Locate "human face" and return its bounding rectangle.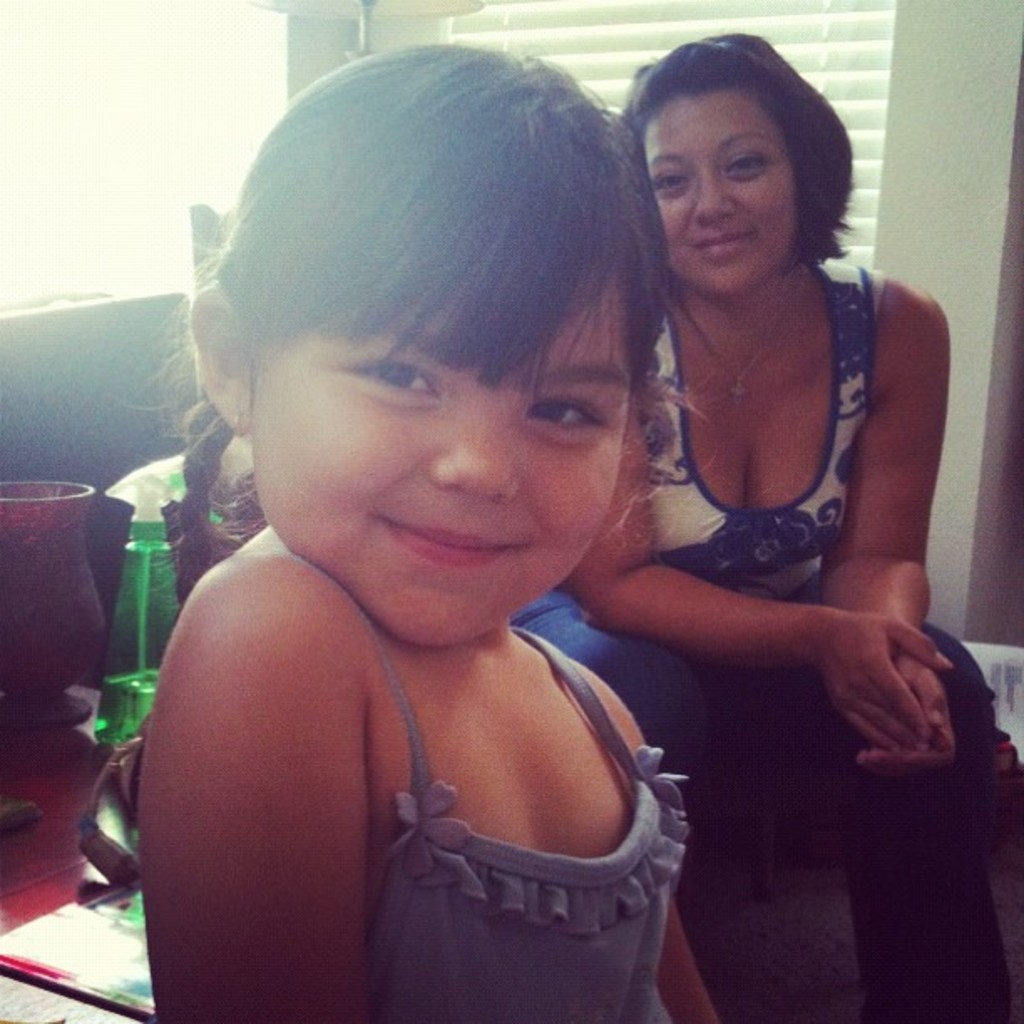
[248,273,631,649].
